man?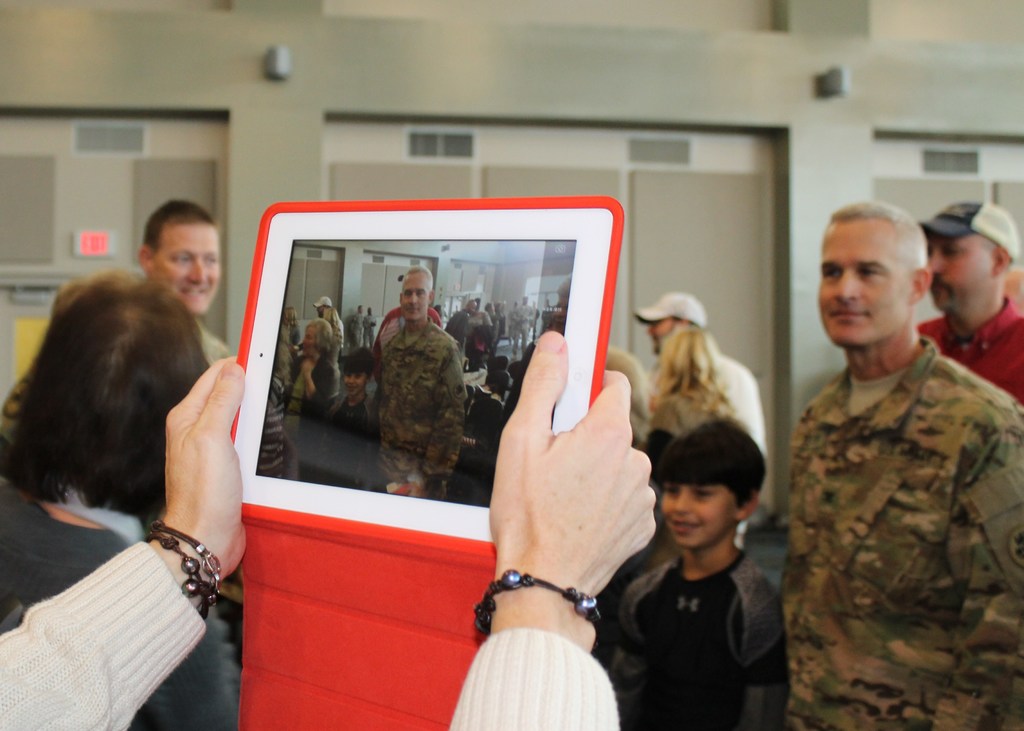
142:193:243:366
